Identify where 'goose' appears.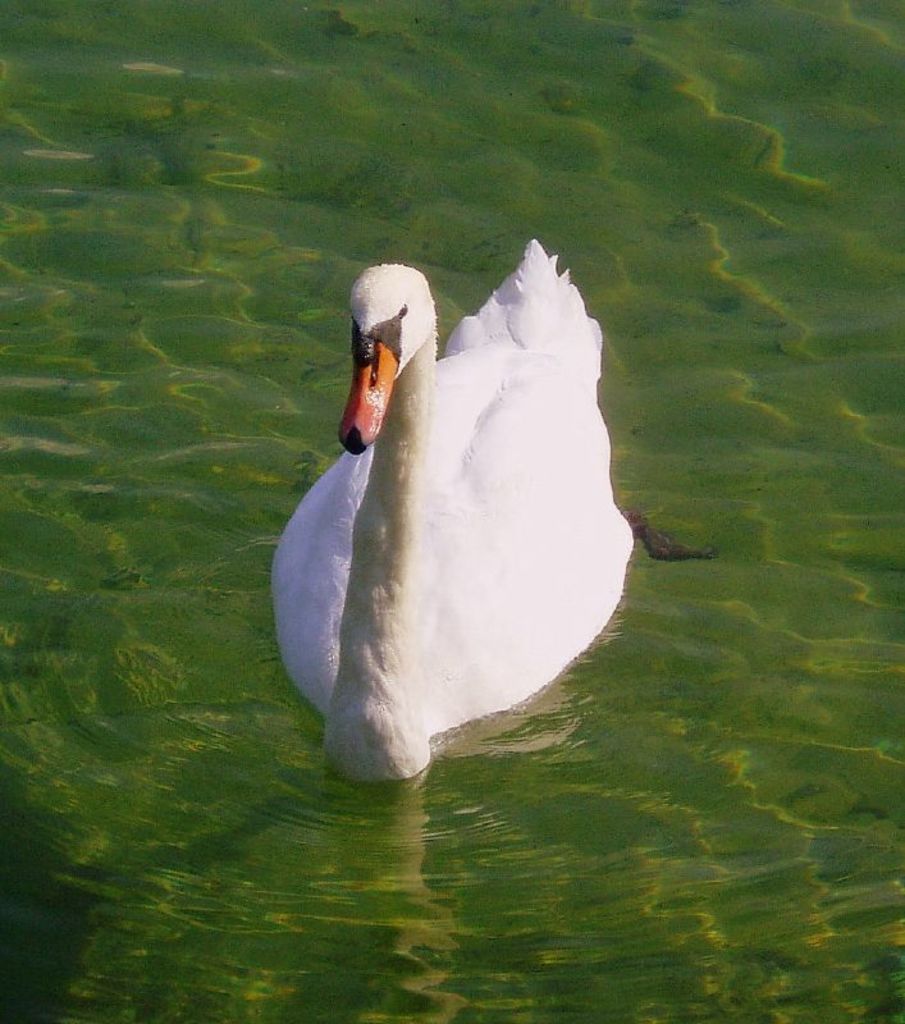
Appears at 270:232:632:785.
